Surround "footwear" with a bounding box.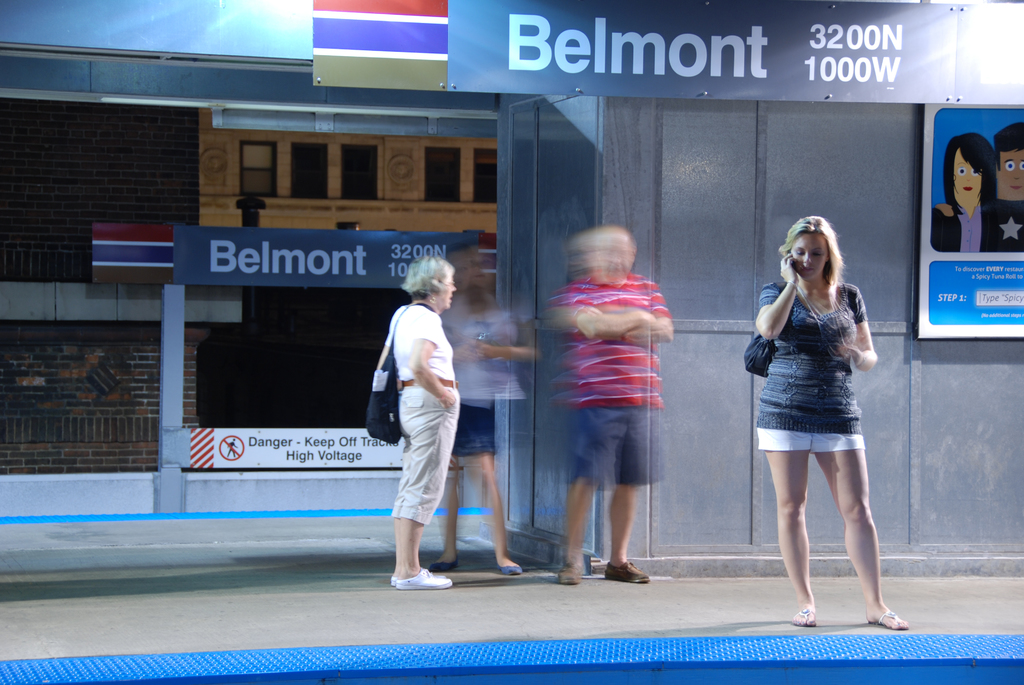
425/562/446/578.
